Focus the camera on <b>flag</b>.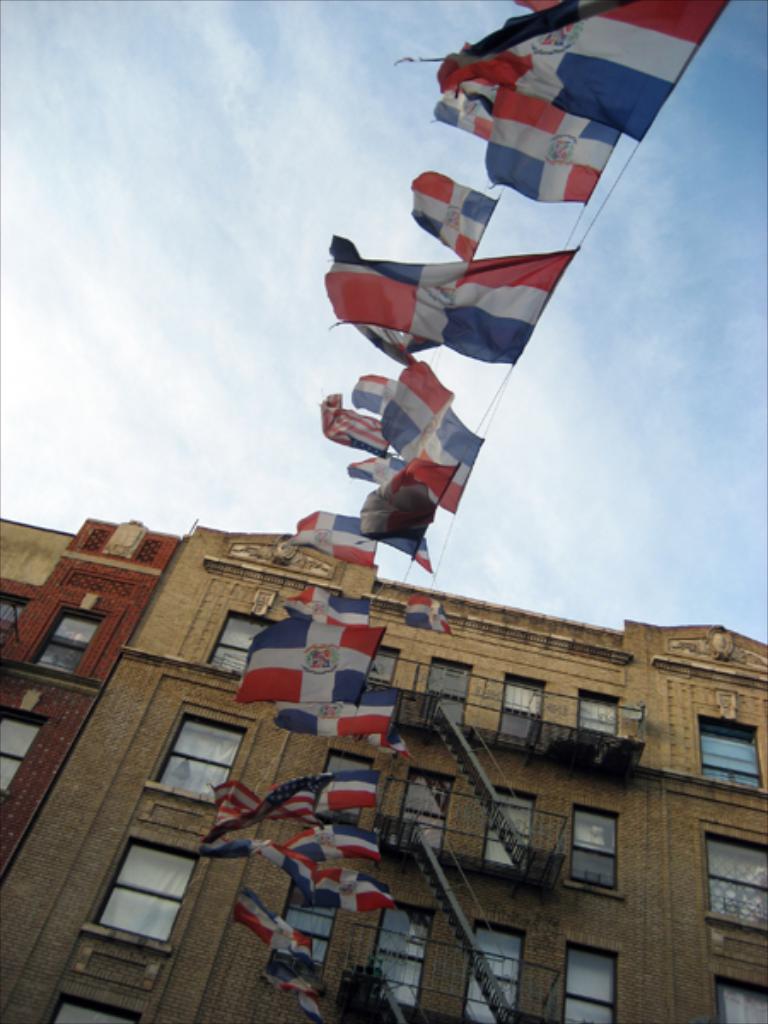
Focus region: <region>287, 693, 391, 736</region>.
